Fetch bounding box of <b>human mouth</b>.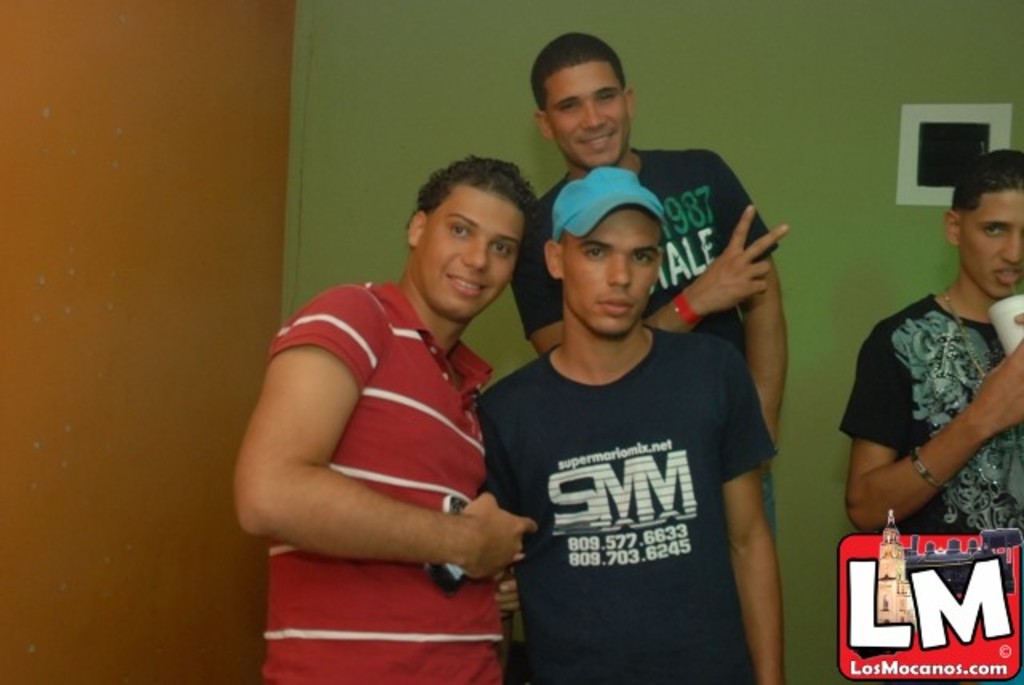
Bbox: x1=576 y1=128 x2=613 y2=146.
